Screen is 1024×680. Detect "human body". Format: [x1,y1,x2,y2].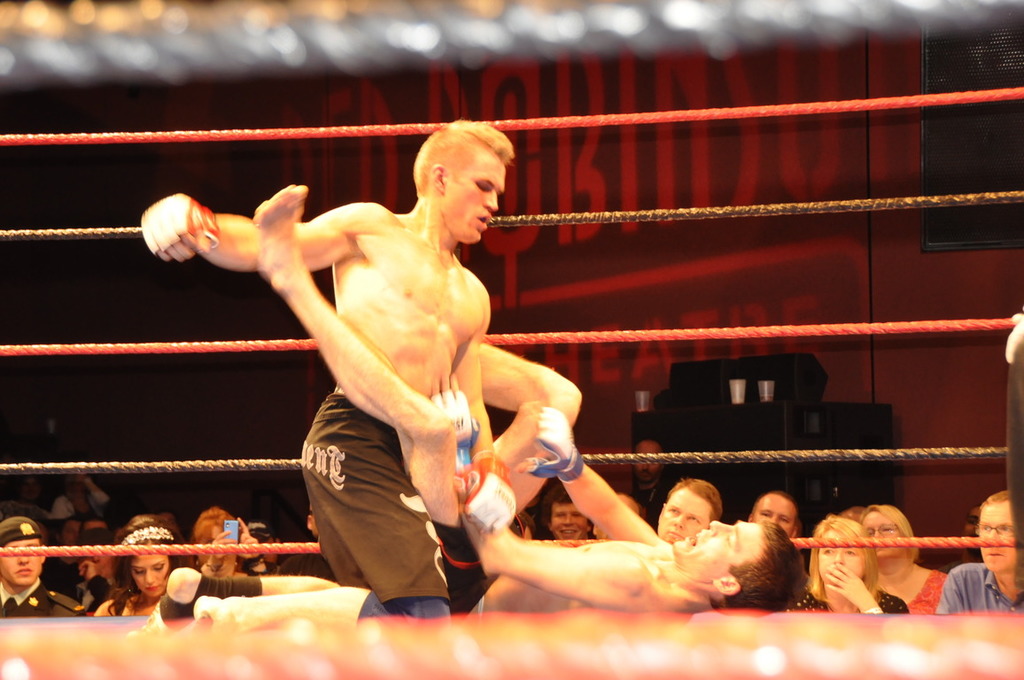
[799,527,905,621].
